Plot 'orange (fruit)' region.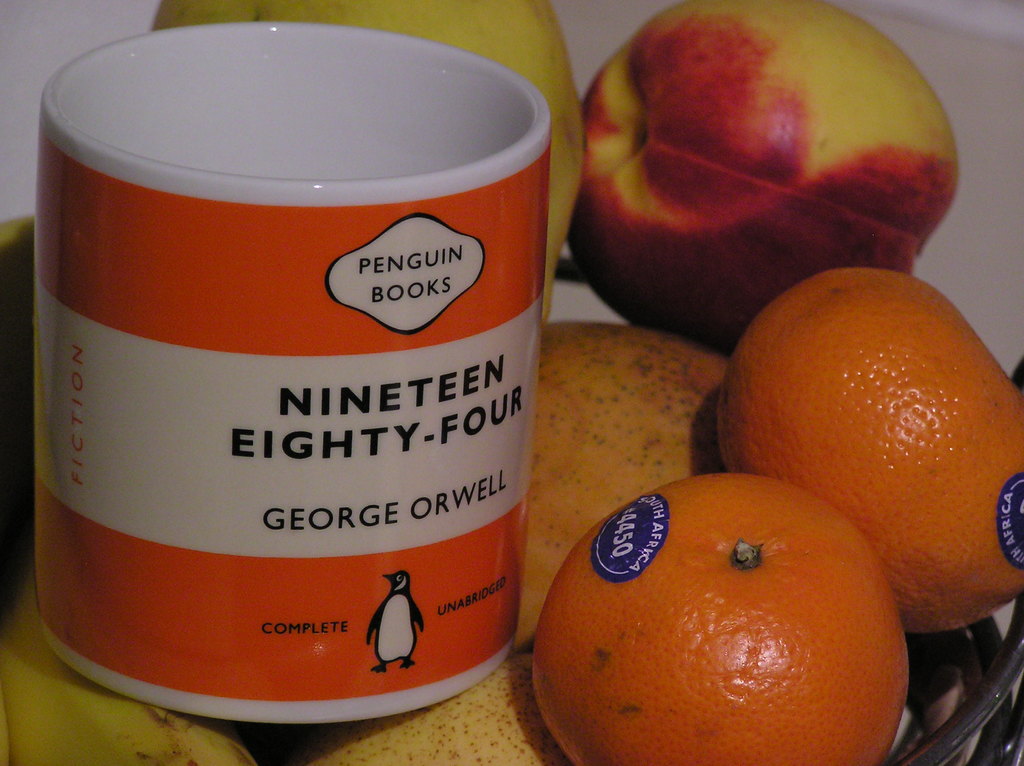
Plotted at box=[521, 469, 910, 764].
